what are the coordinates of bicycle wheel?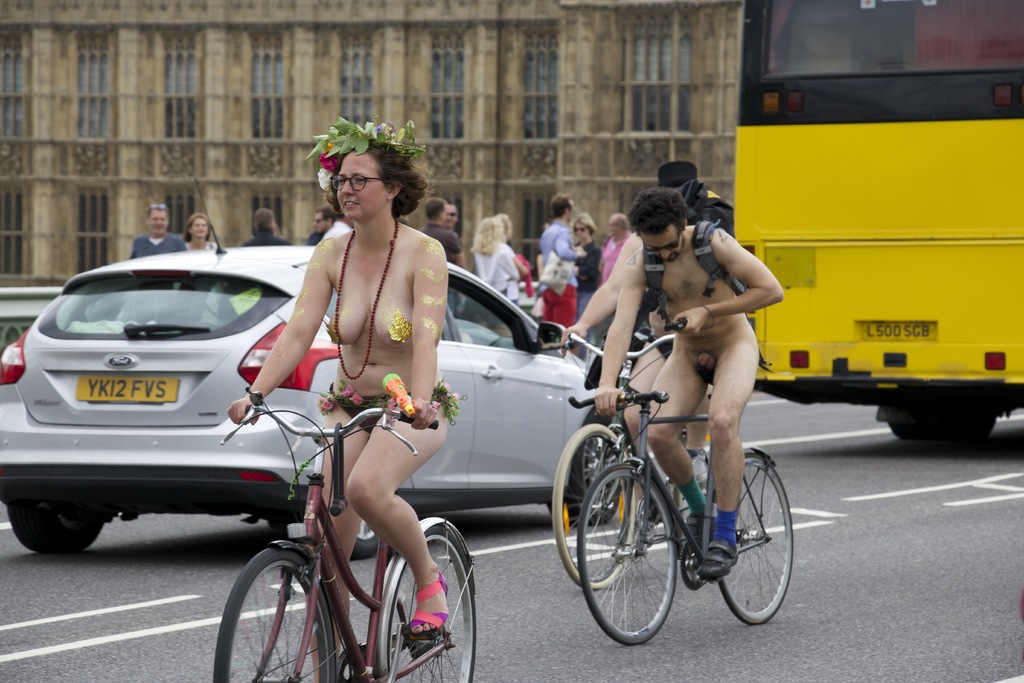
region(211, 544, 338, 682).
